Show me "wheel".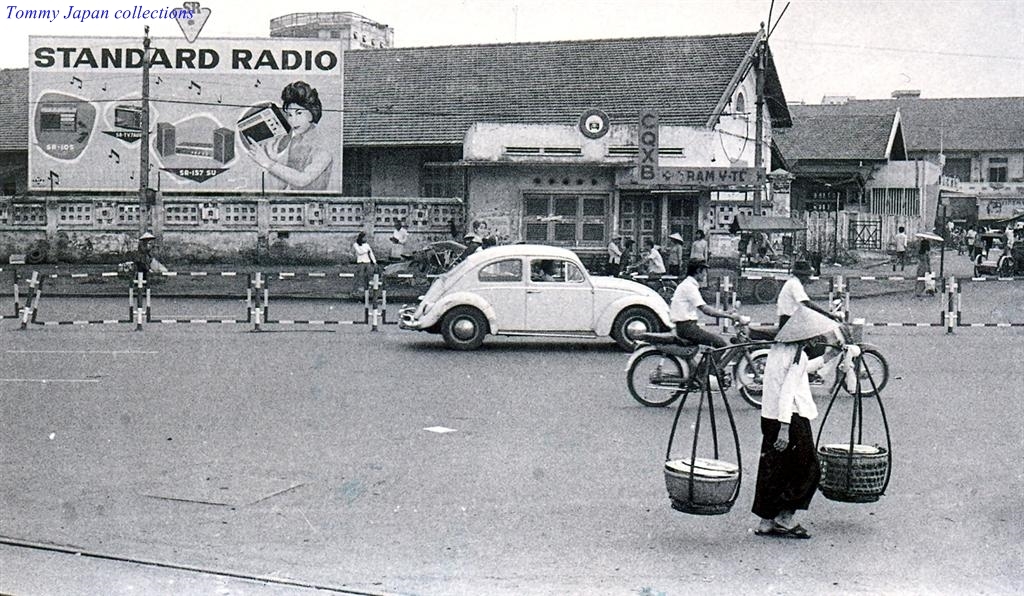
"wheel" is here: bbox=[752, 276, 781, 303].
